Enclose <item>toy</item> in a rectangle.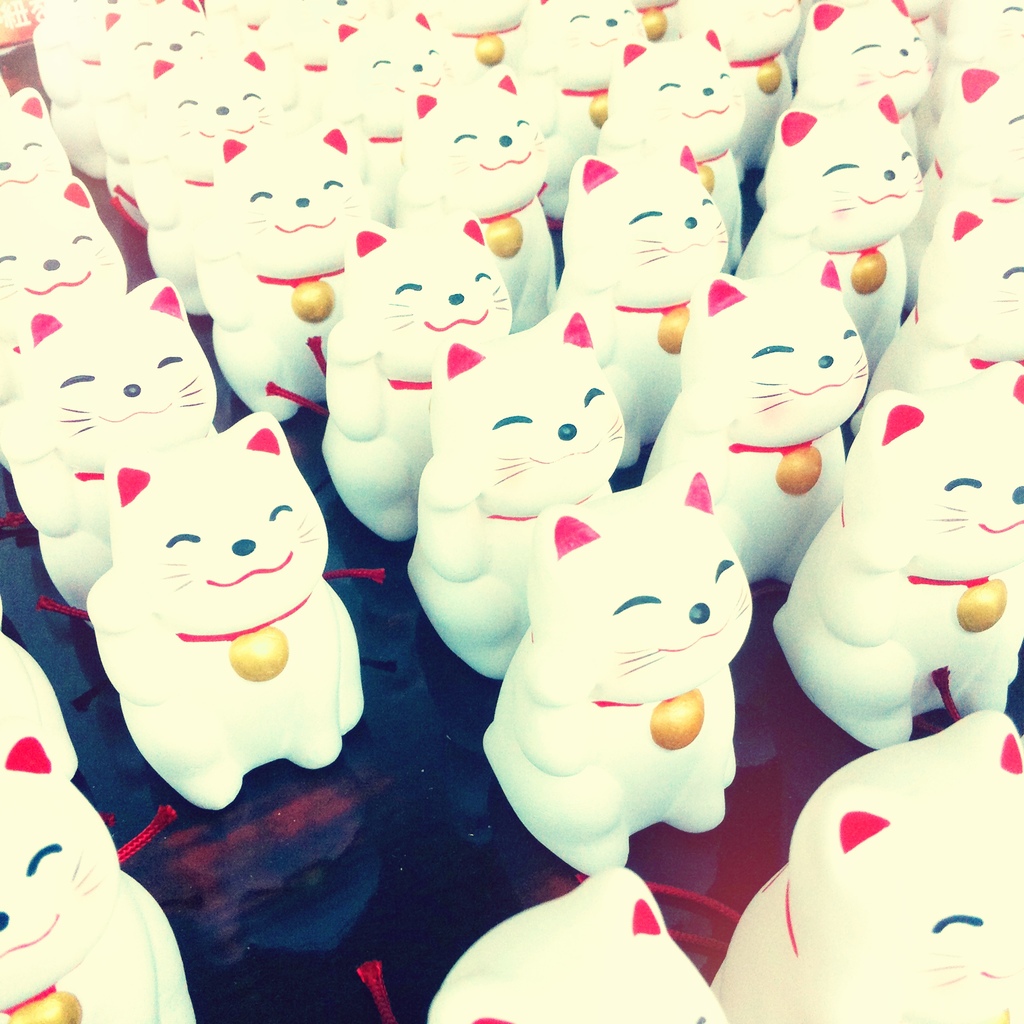
detection(319, 1, 452, 182).
